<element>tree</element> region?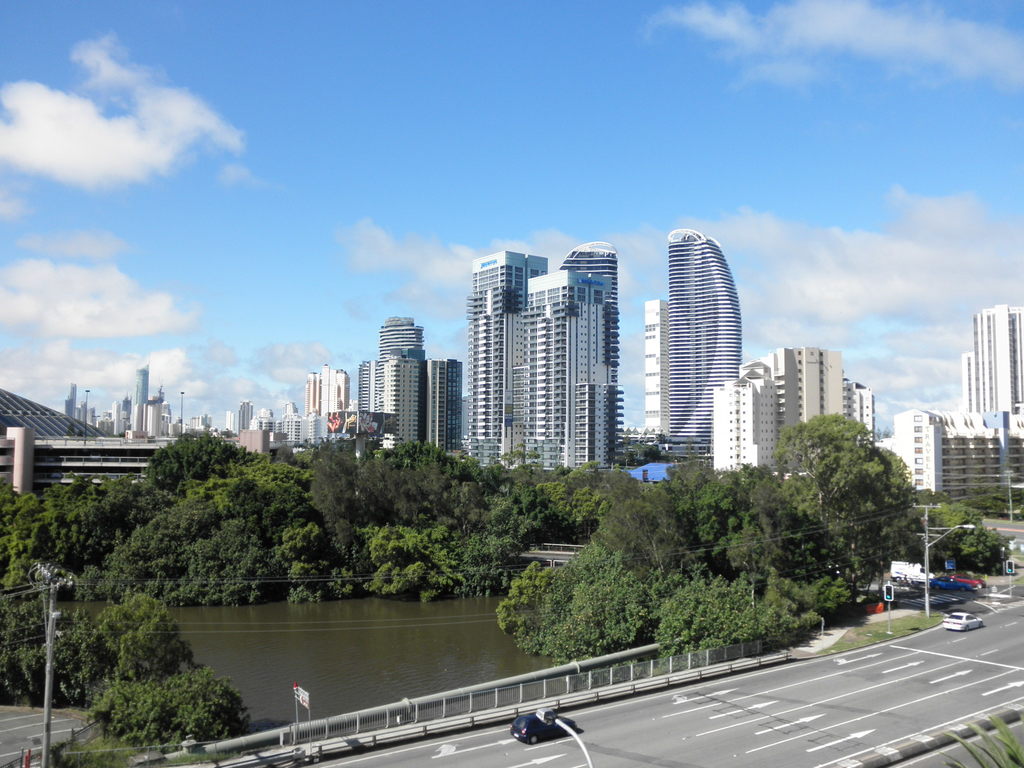
<bbox>42, 471, 178, 584</bbox>
